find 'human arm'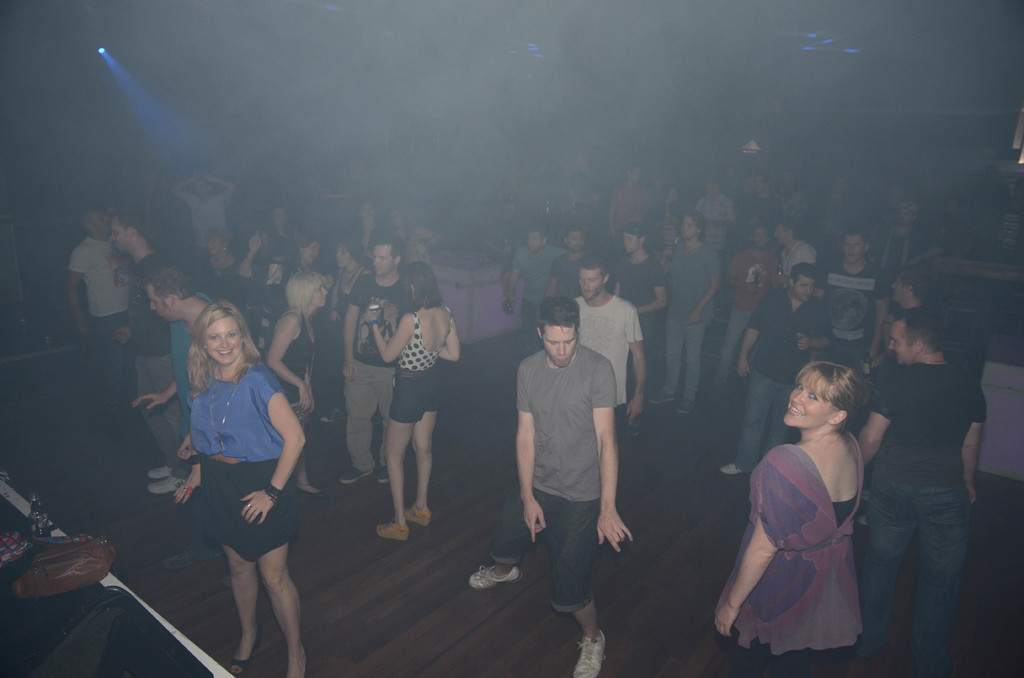
region(689, 254, 721, 327)
